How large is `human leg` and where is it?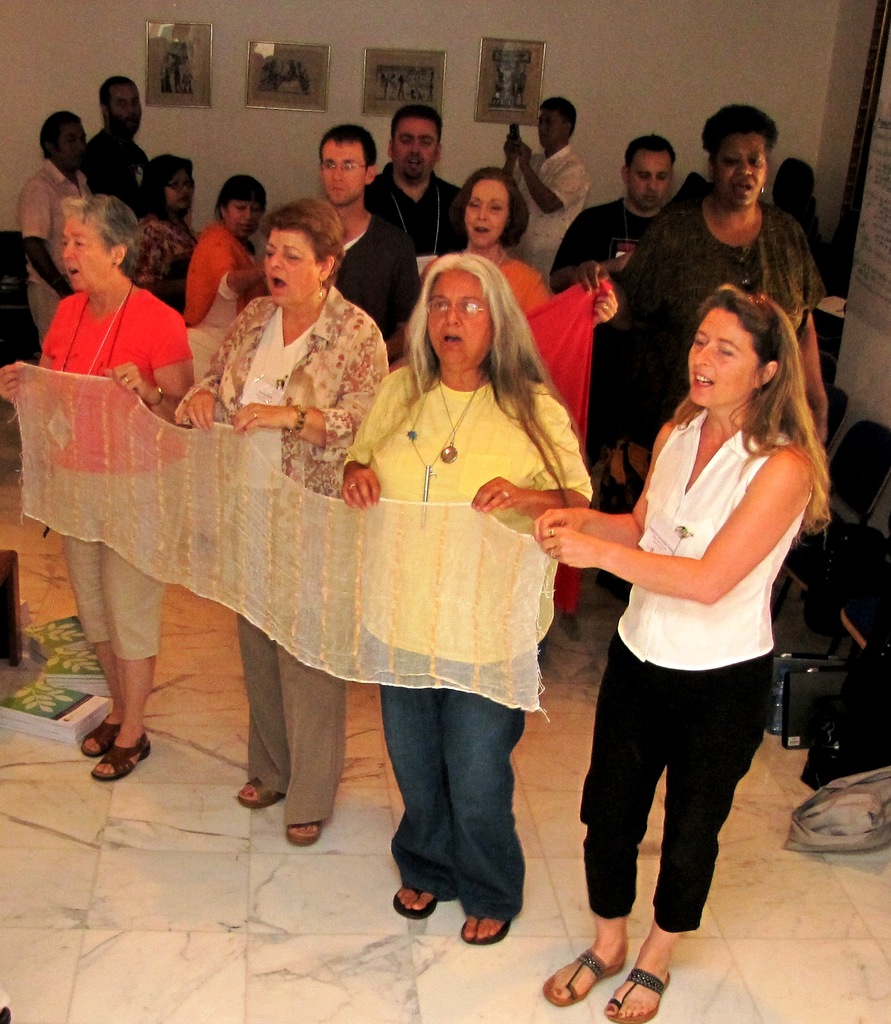
Bounding box: 77:462:106:755.
